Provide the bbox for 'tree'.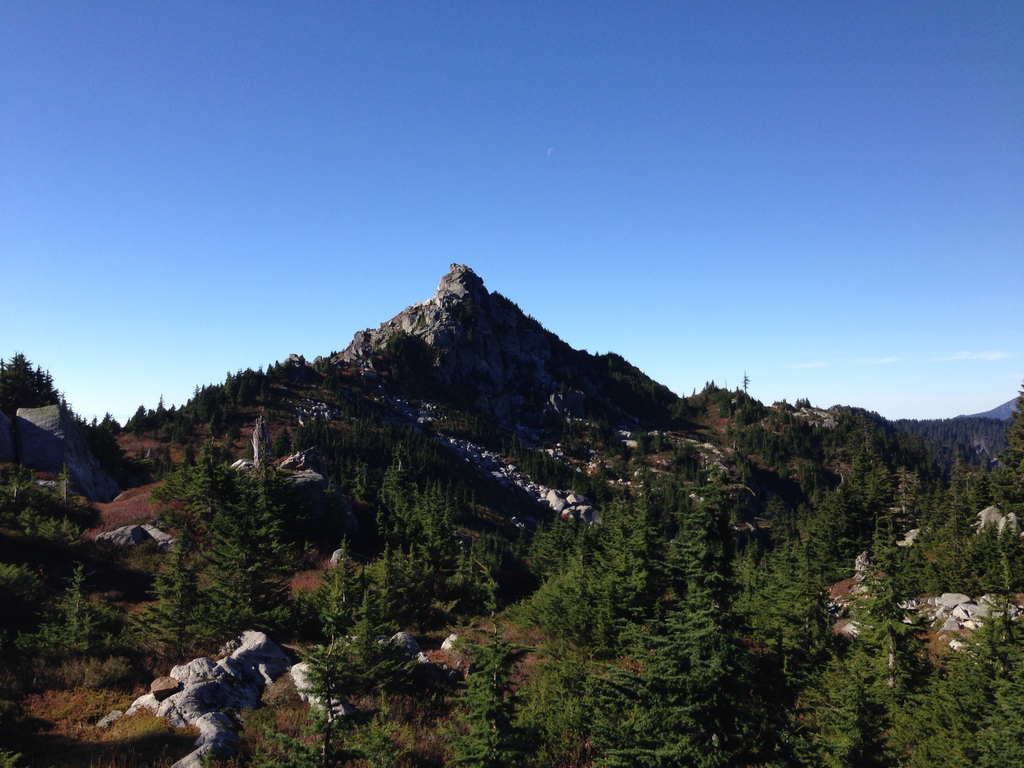
<box>936,614,1023,761</box>.
